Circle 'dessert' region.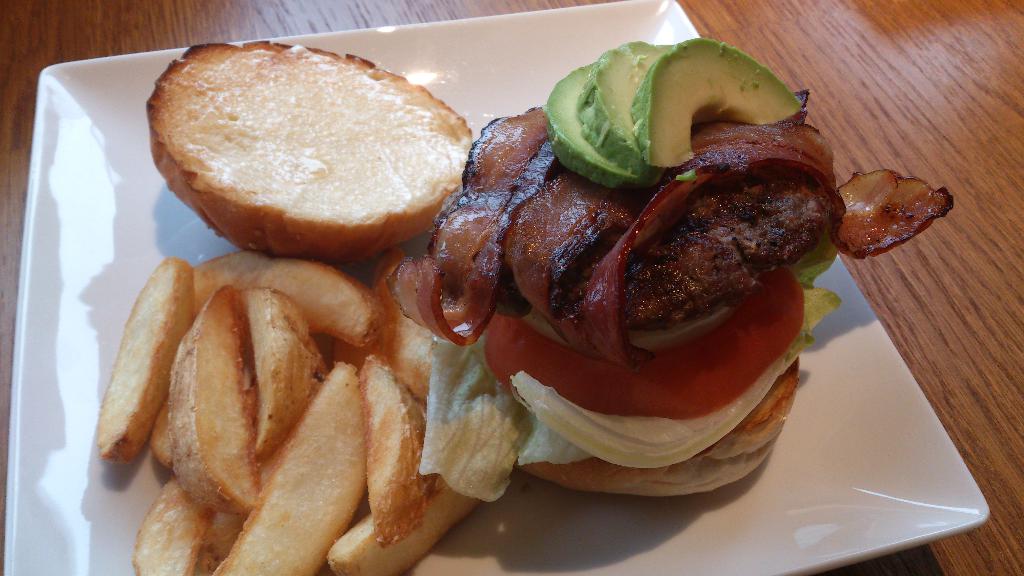
Region: <region>241, 274, 312, 456</region>.
